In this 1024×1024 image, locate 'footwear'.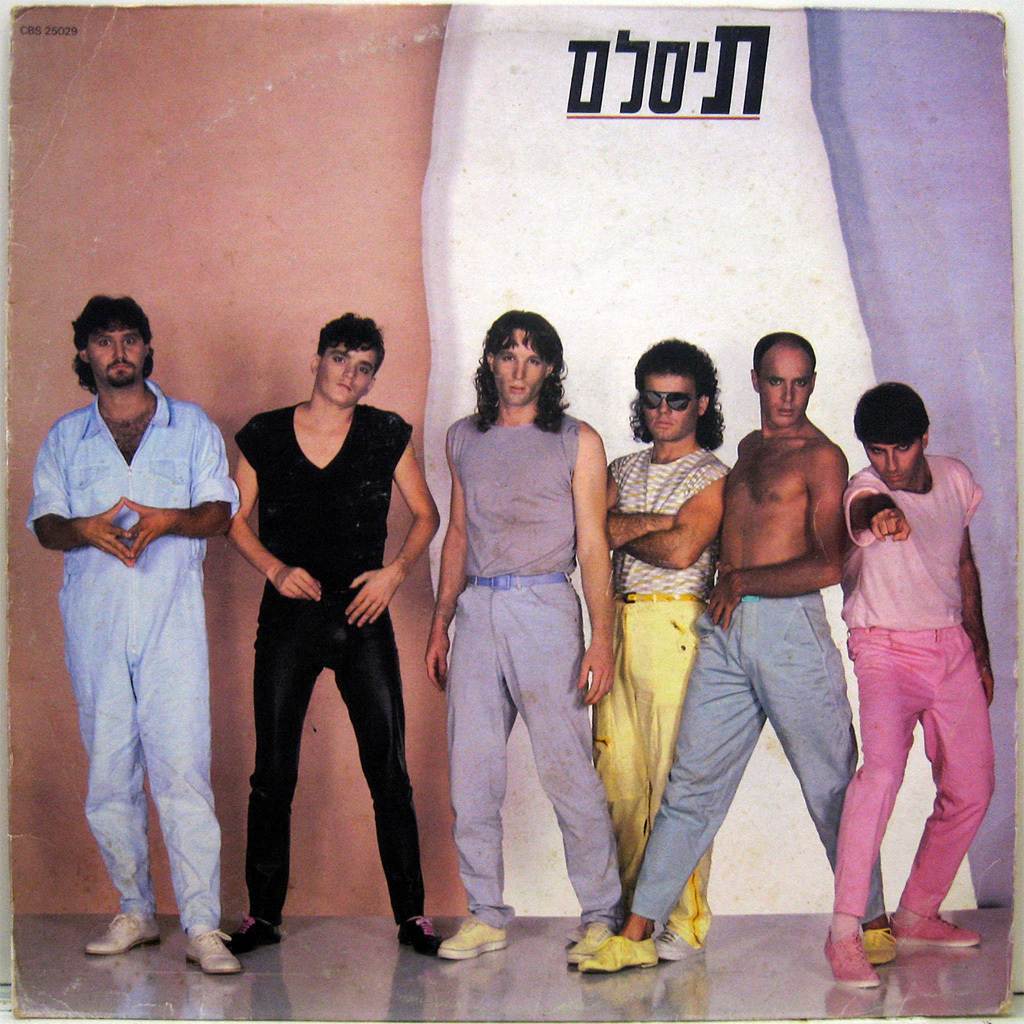
Bounding box: 576 934 656 973.
